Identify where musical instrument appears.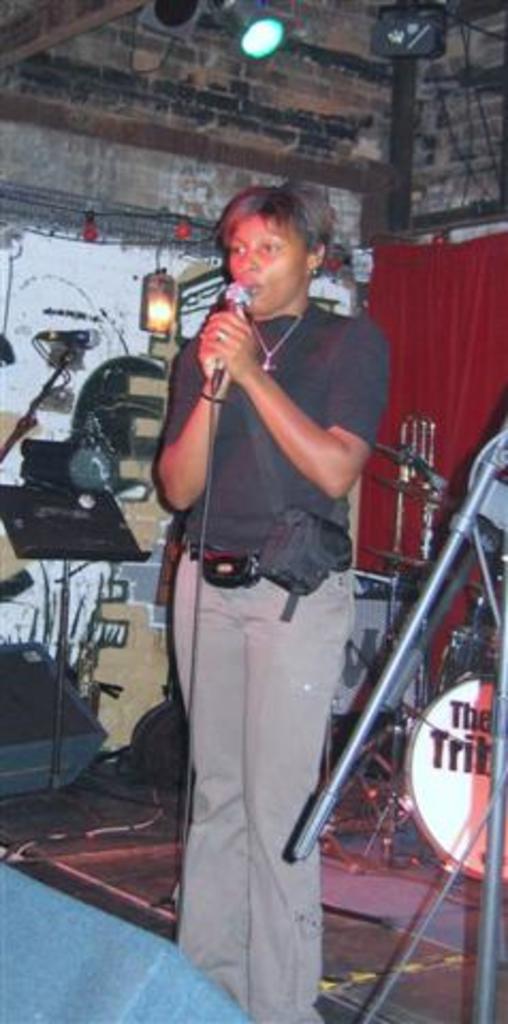
Appears at (left=371, top=544, right=461, bottom=587).
